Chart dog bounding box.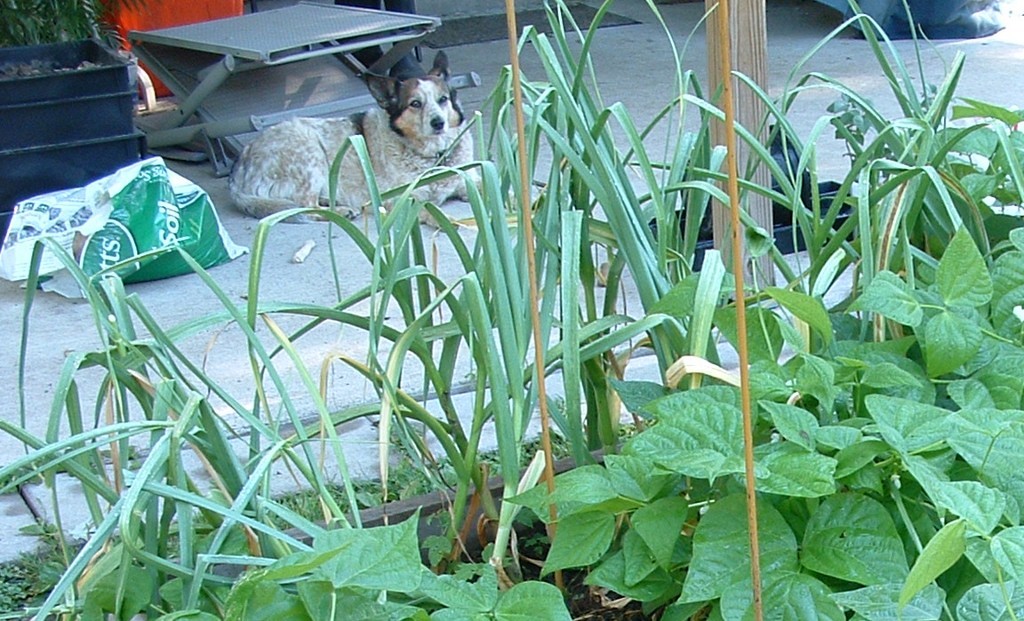
Charted: (x1=226, y1=51, x2=543, y2=220).
